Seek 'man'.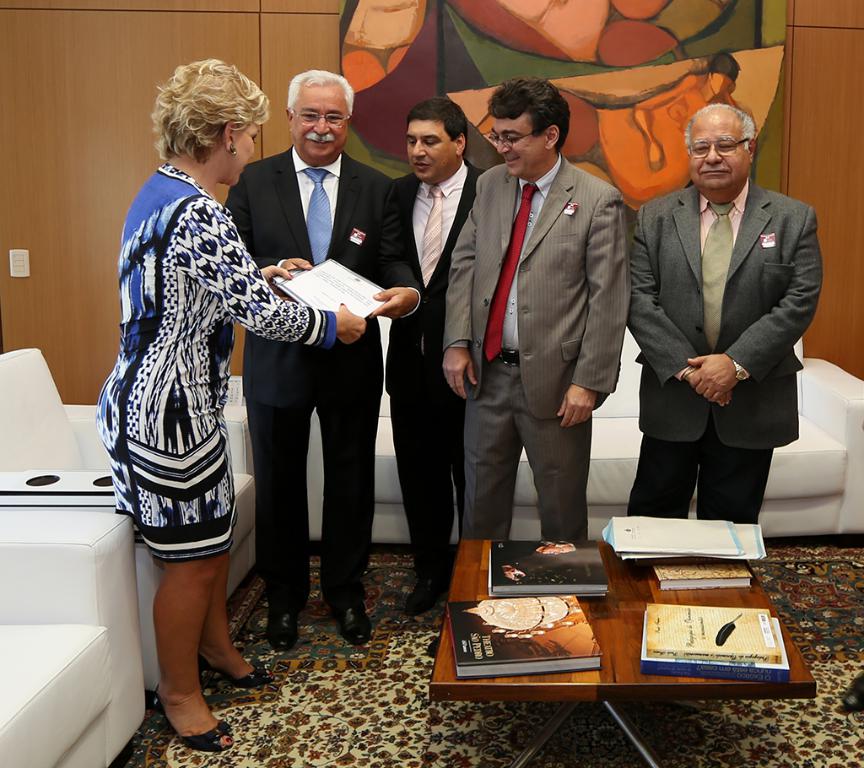
box=[229, 66, 435, 646].
